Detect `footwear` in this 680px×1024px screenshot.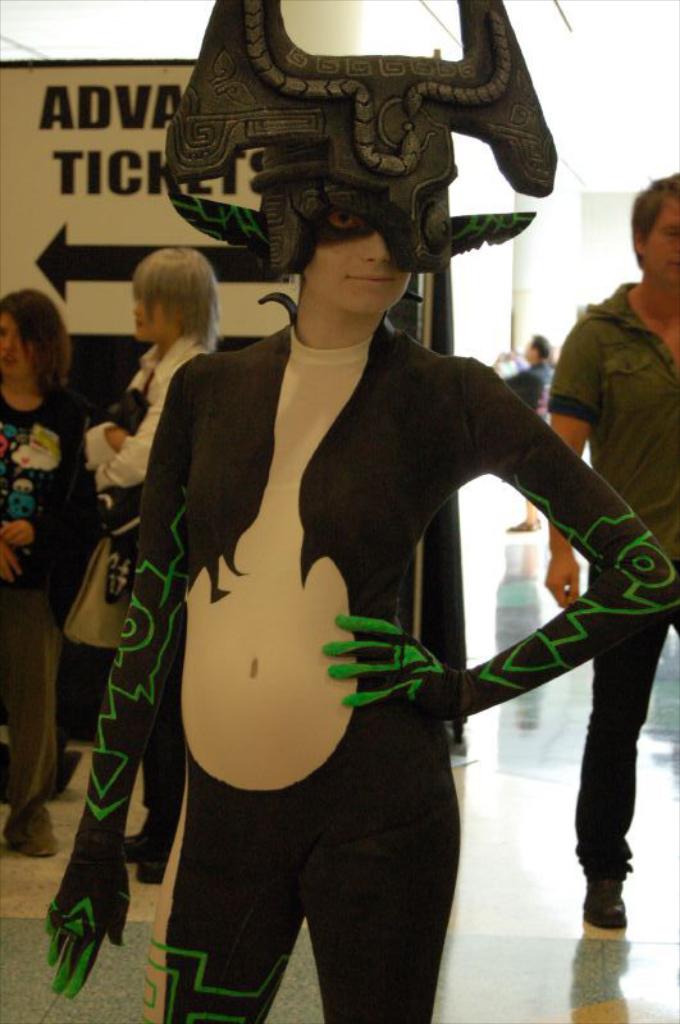
Detection: bbox=[129, 840, 164, 882].
